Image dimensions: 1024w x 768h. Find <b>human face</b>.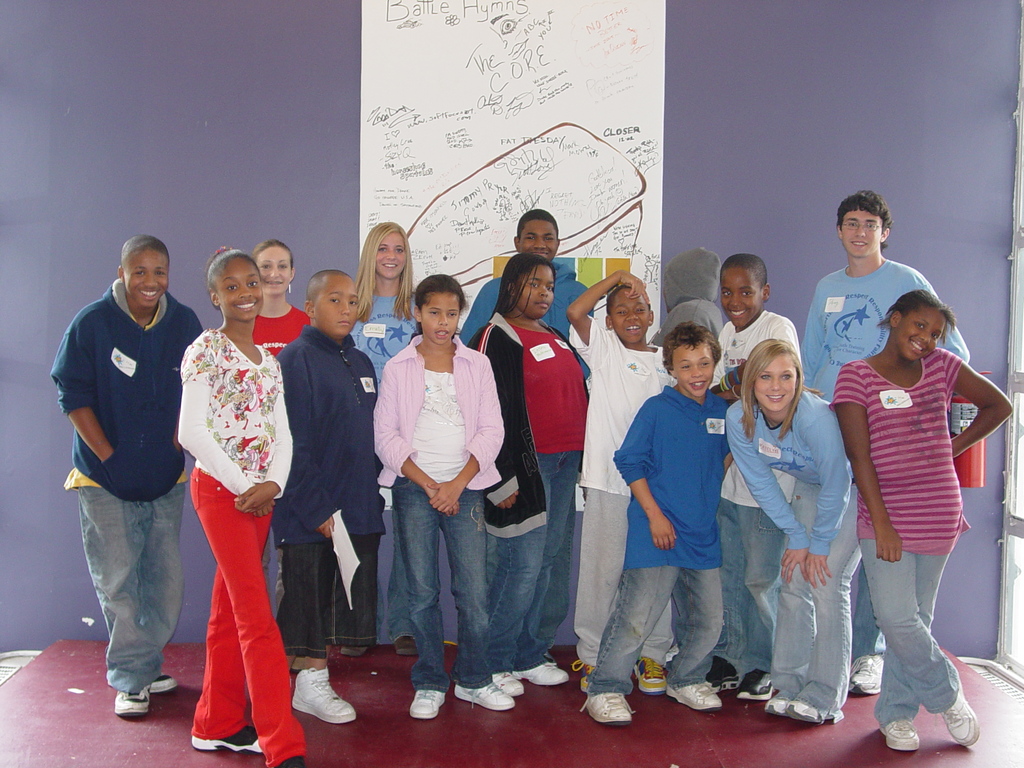
bbox=(844, 213, 883, 256).
